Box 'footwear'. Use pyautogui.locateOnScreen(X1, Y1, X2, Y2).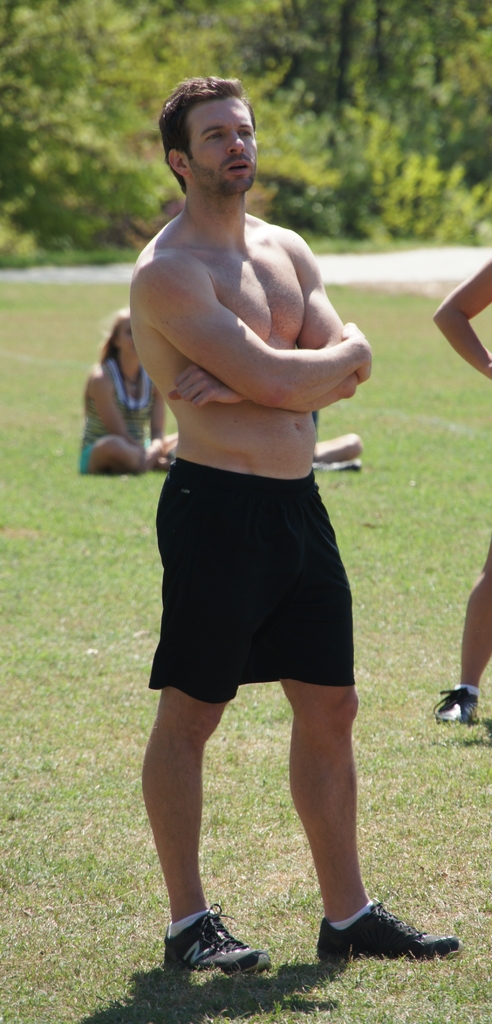
pyautogui.locateOnScreen(436, 691, 481, 725).
